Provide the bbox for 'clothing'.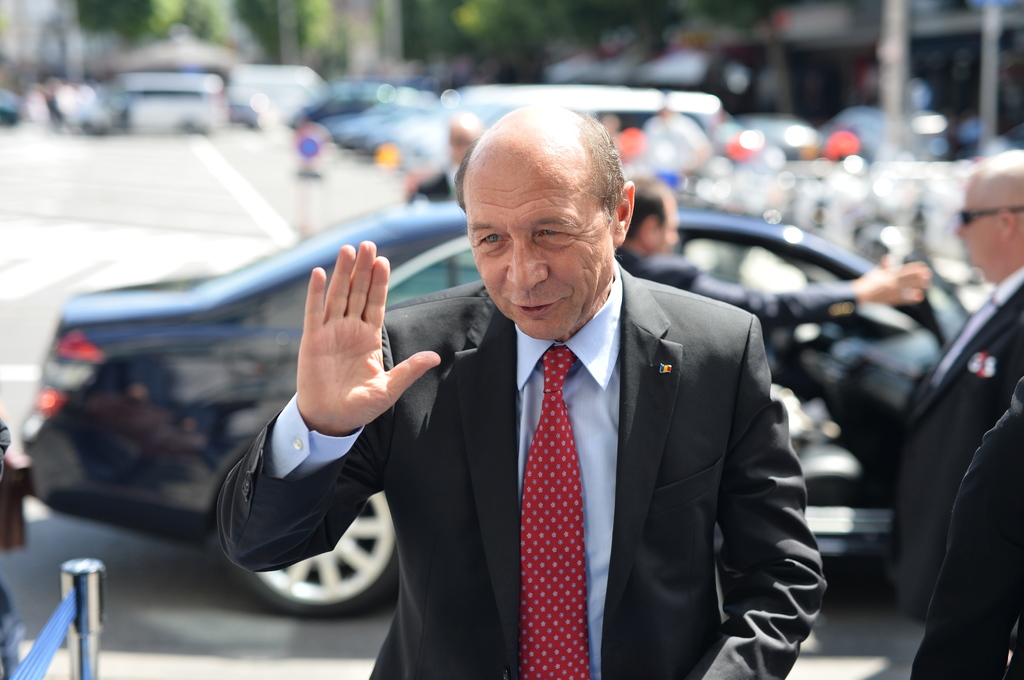
[x1=897, y1=271, x2=1023, y2=617].
